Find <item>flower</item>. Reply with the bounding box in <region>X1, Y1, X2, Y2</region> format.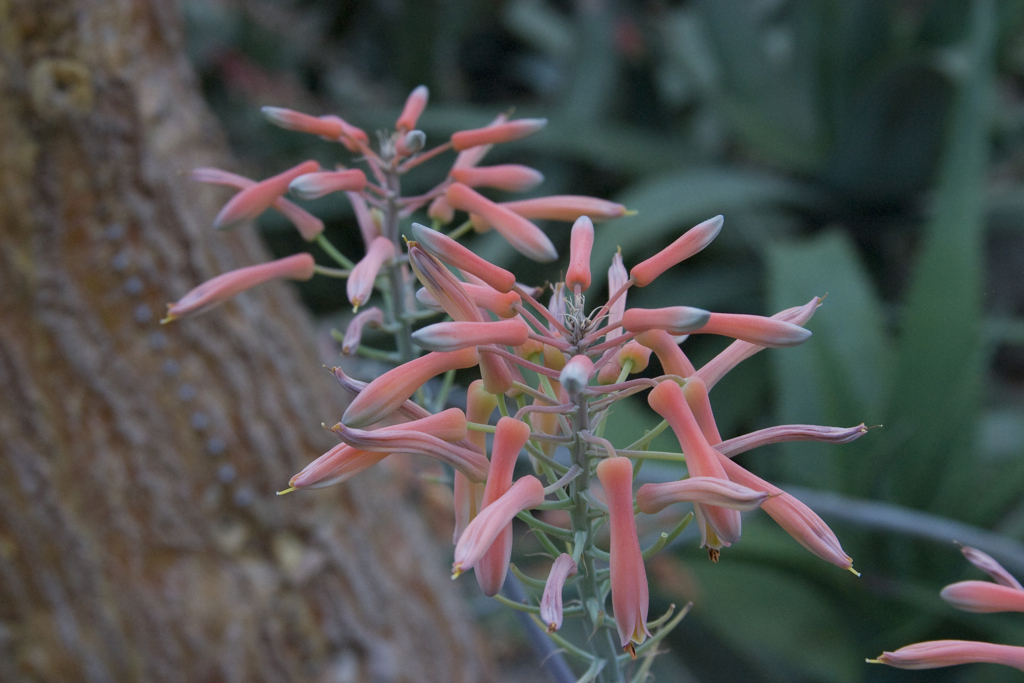
<region>936, 579, 1023, 613</region>.
